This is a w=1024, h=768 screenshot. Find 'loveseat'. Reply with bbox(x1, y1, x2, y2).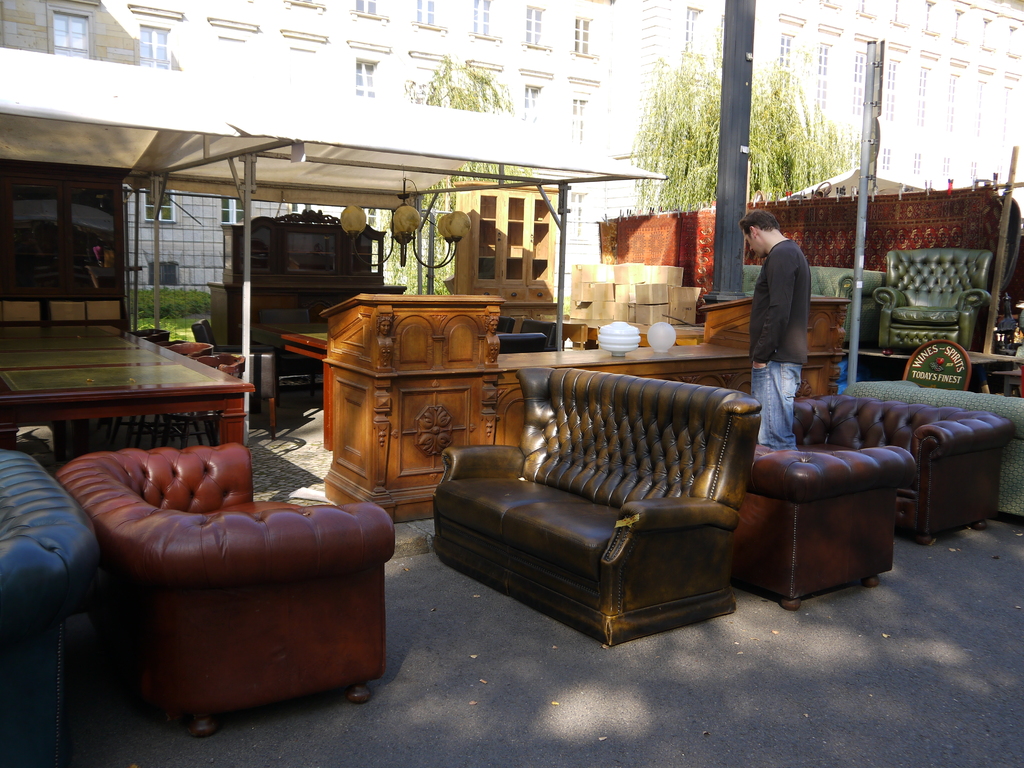
bbox(0, 449, 111, 767).
